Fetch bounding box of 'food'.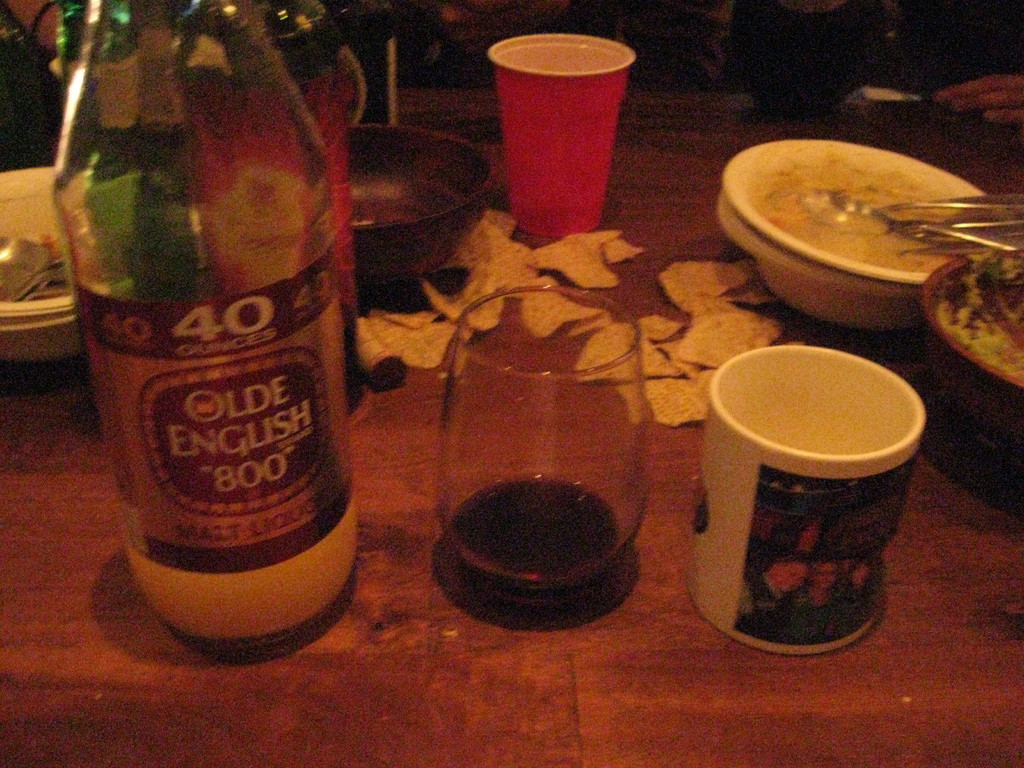
Bbox: (922, 237, 1023, 384).
